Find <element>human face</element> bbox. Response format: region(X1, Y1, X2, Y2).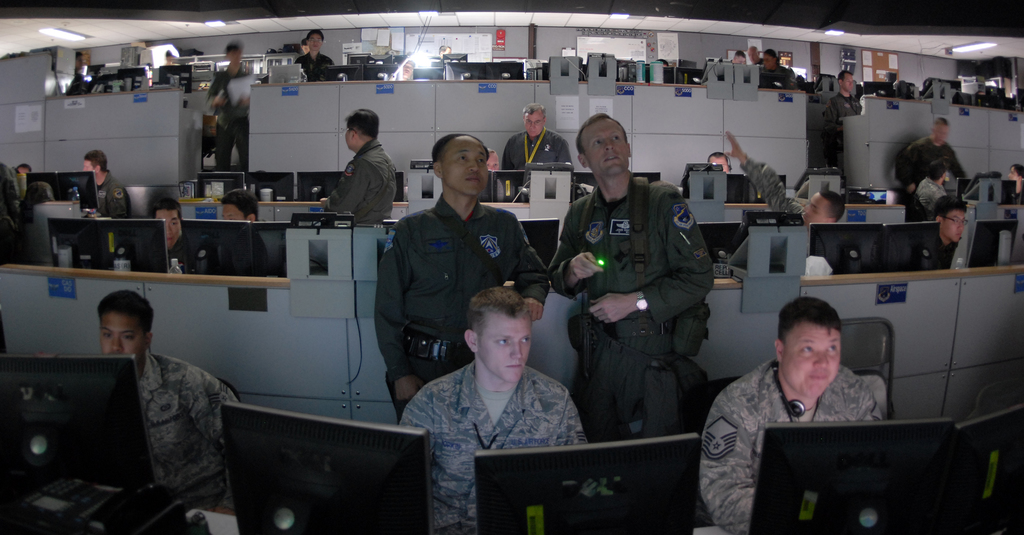
region(582, 118, 632, 180).
